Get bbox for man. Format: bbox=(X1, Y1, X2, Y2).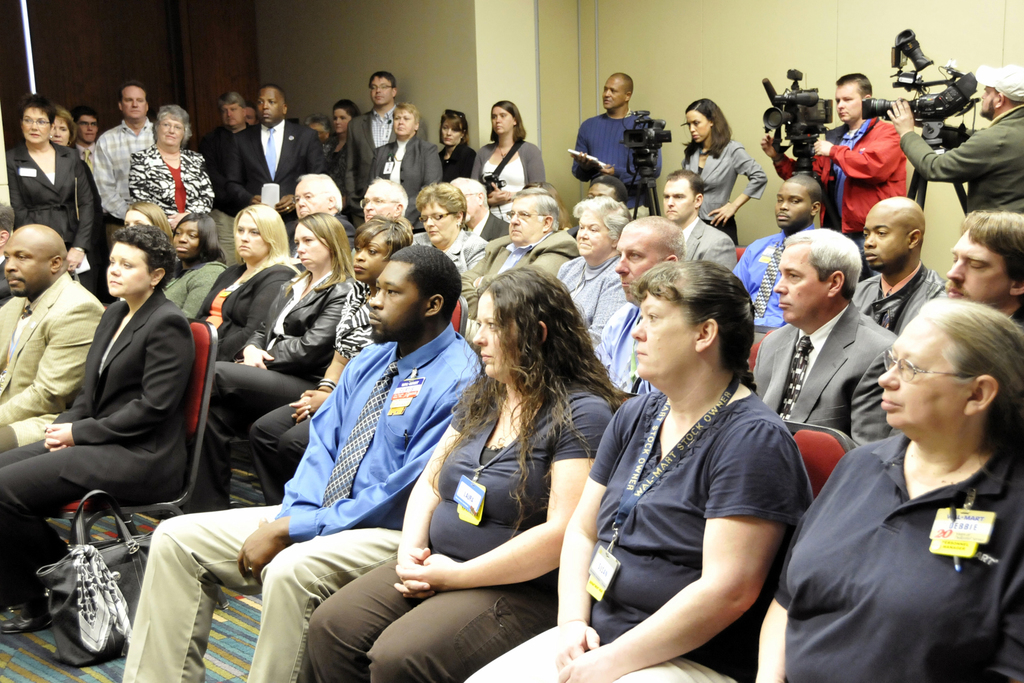
bbox=(452, 174, 509, 251).
